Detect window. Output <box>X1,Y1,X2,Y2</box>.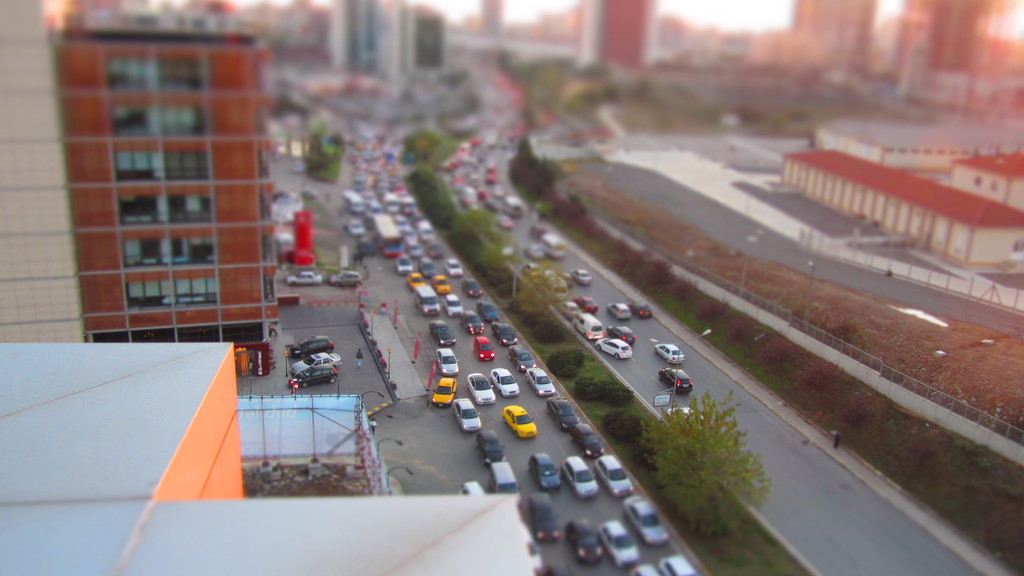
<box>159,56,204,87</box>.
